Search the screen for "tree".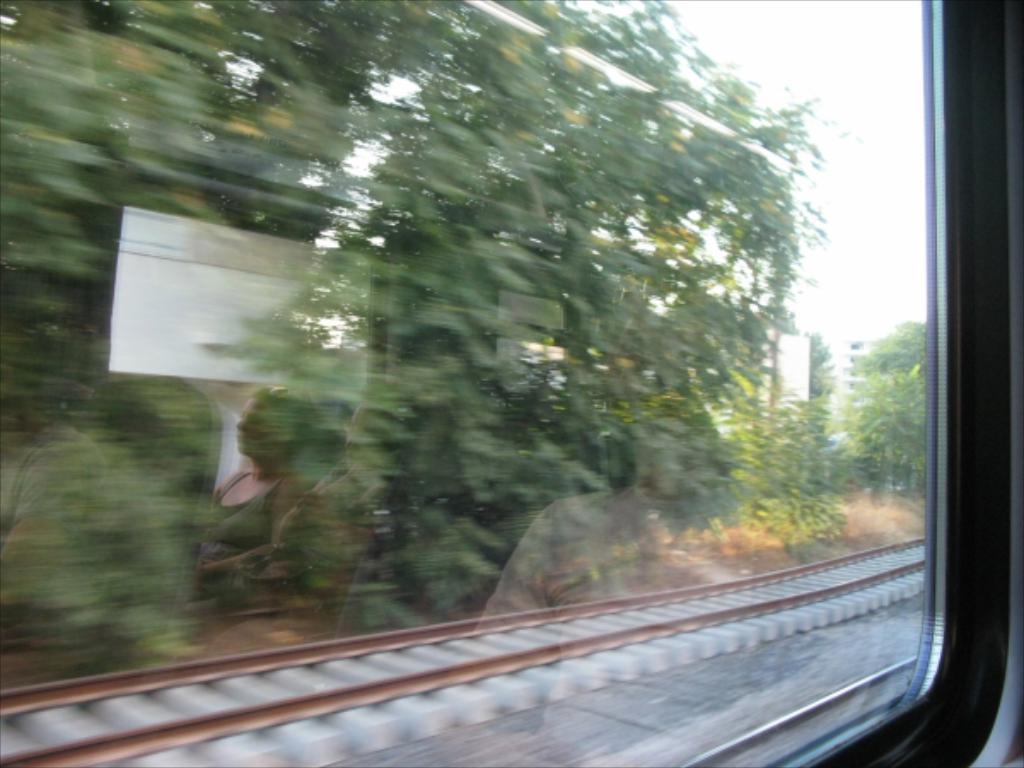
Found at bbox=(838, 317, 928, 488).
